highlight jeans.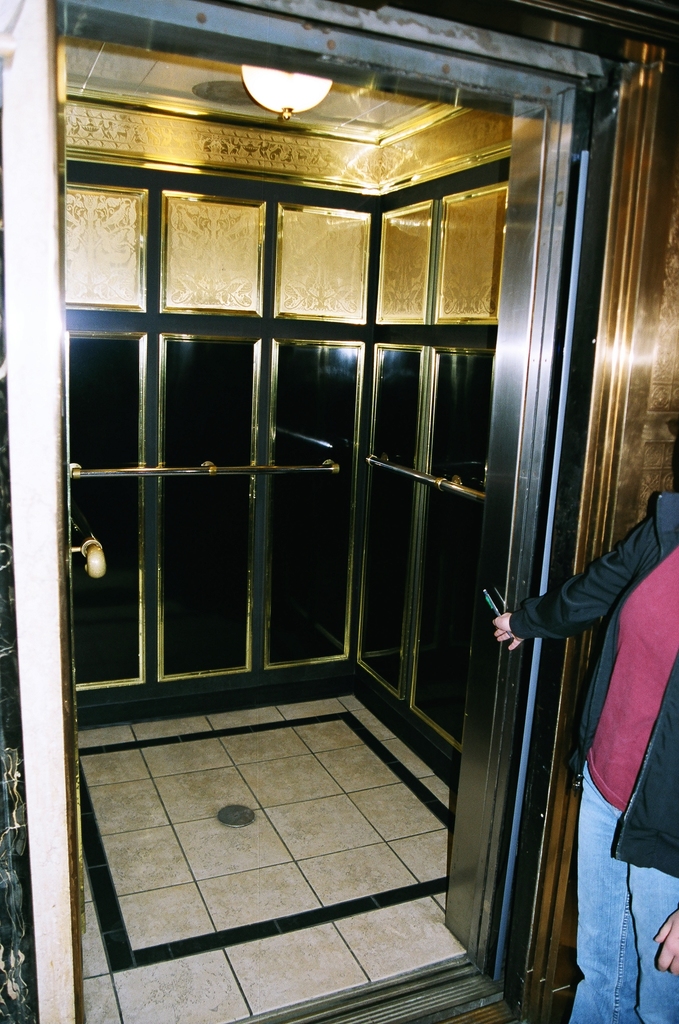
Highlighted region: [568,762,678,1023].
